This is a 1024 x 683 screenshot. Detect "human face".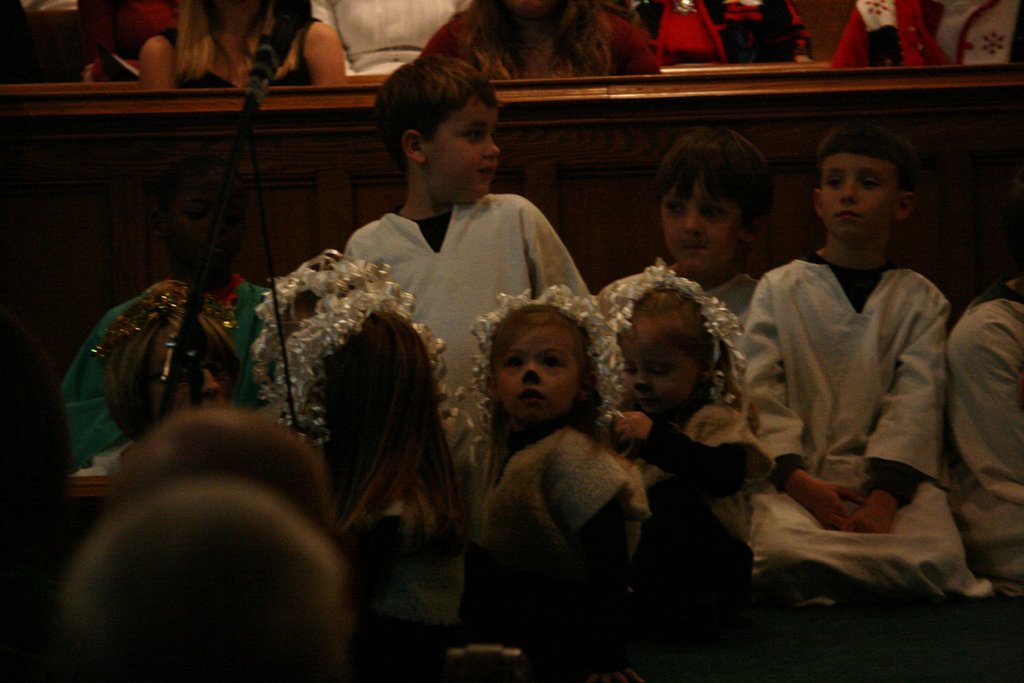
Rect(426, 97, 502, 204).
